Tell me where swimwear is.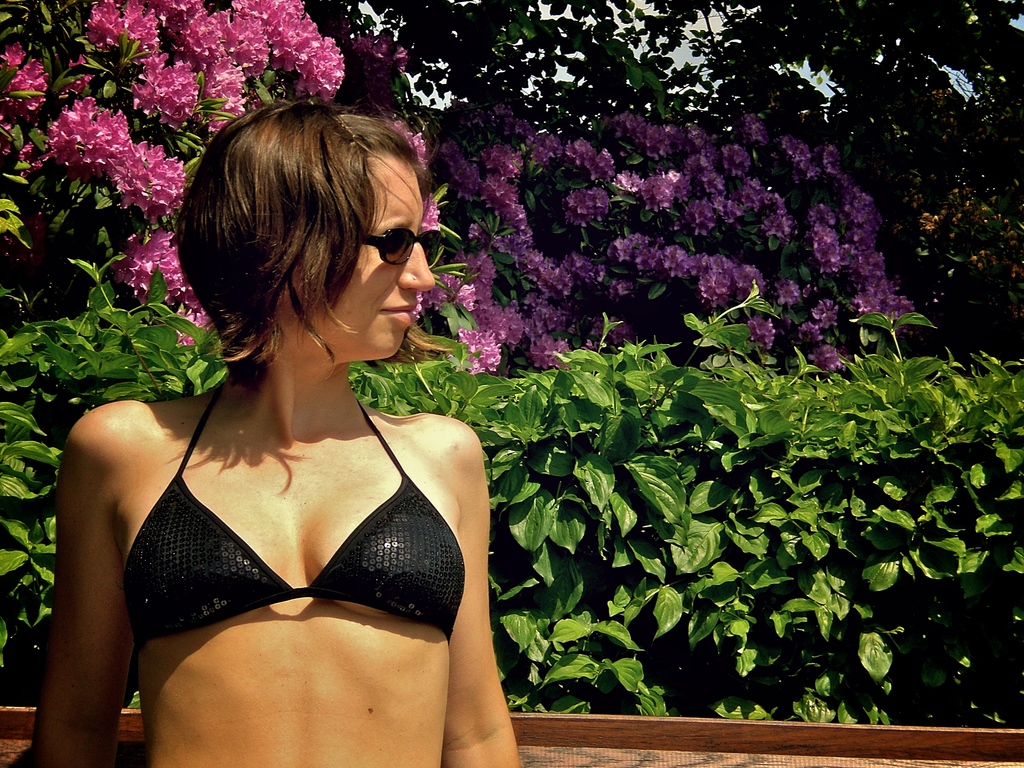
swimwear is at left=120, top=380, right=465, bottom=639.
